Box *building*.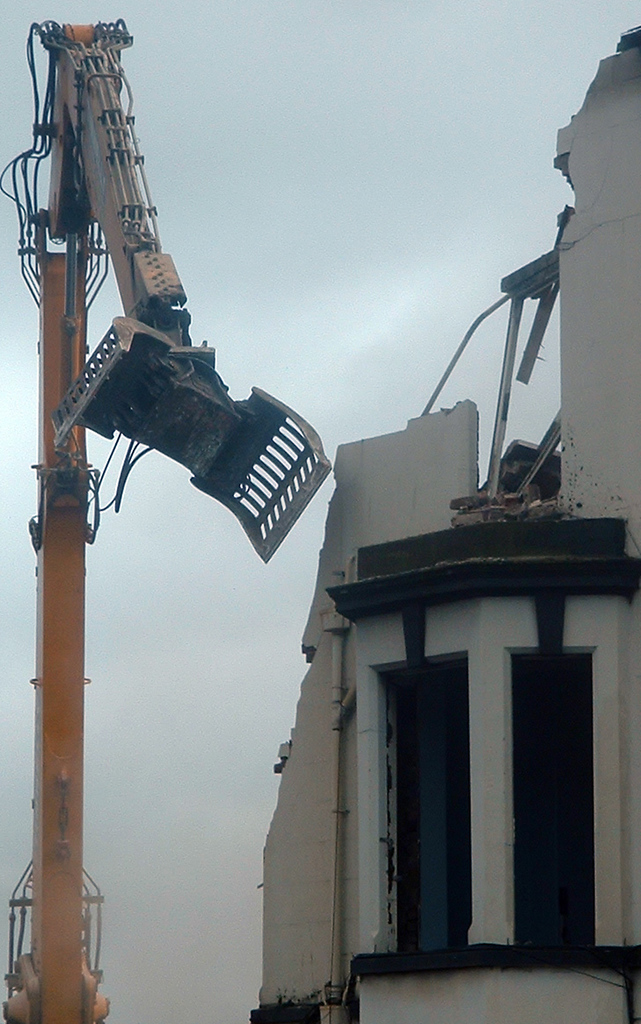
x1=245, y1=21, x2=640, y2=1023.
